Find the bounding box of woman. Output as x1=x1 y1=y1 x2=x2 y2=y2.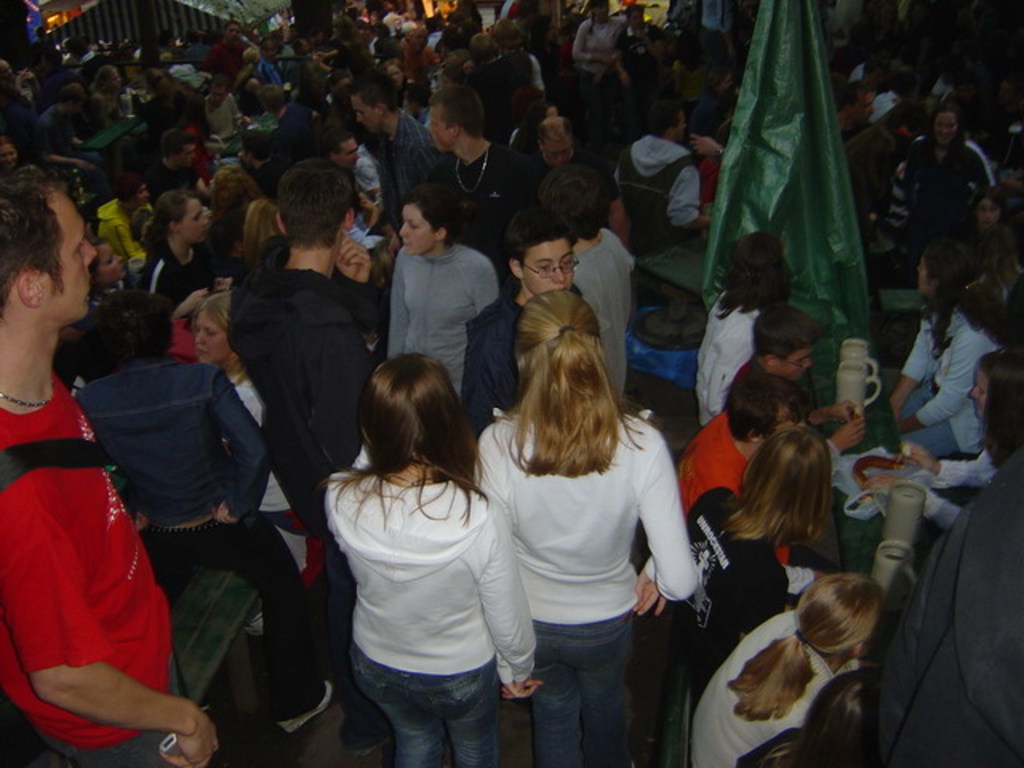
x1=386 y1=182 x2=501 y2=397.
